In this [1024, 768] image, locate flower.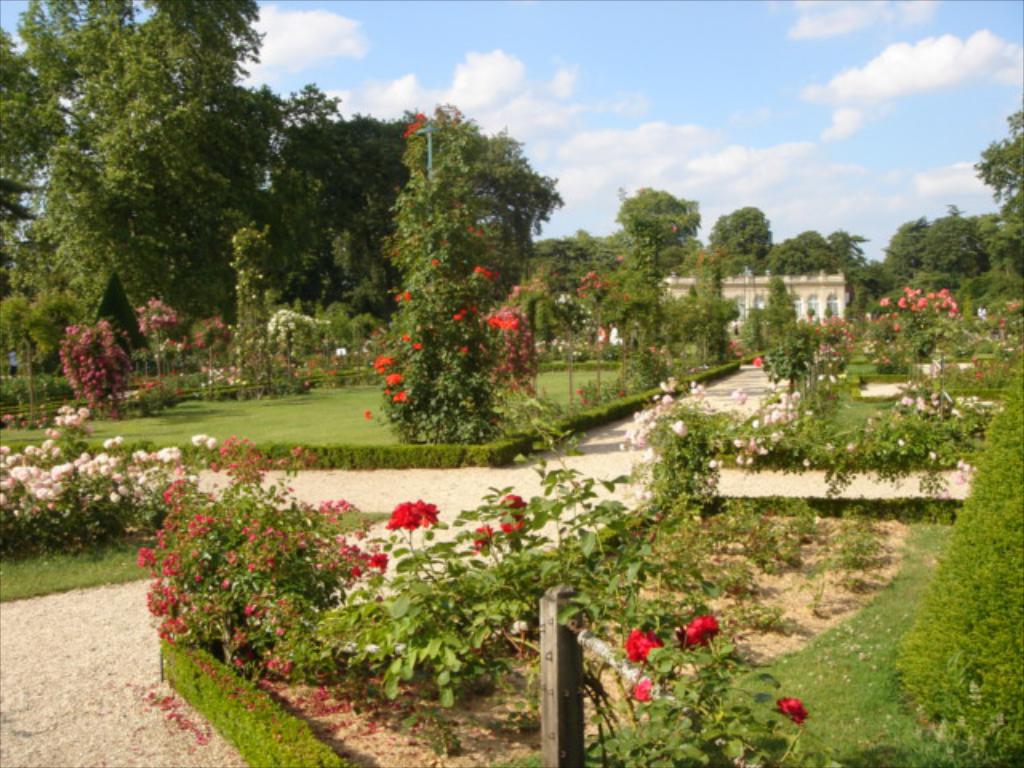
Bounding box: 370/358/398/370.
